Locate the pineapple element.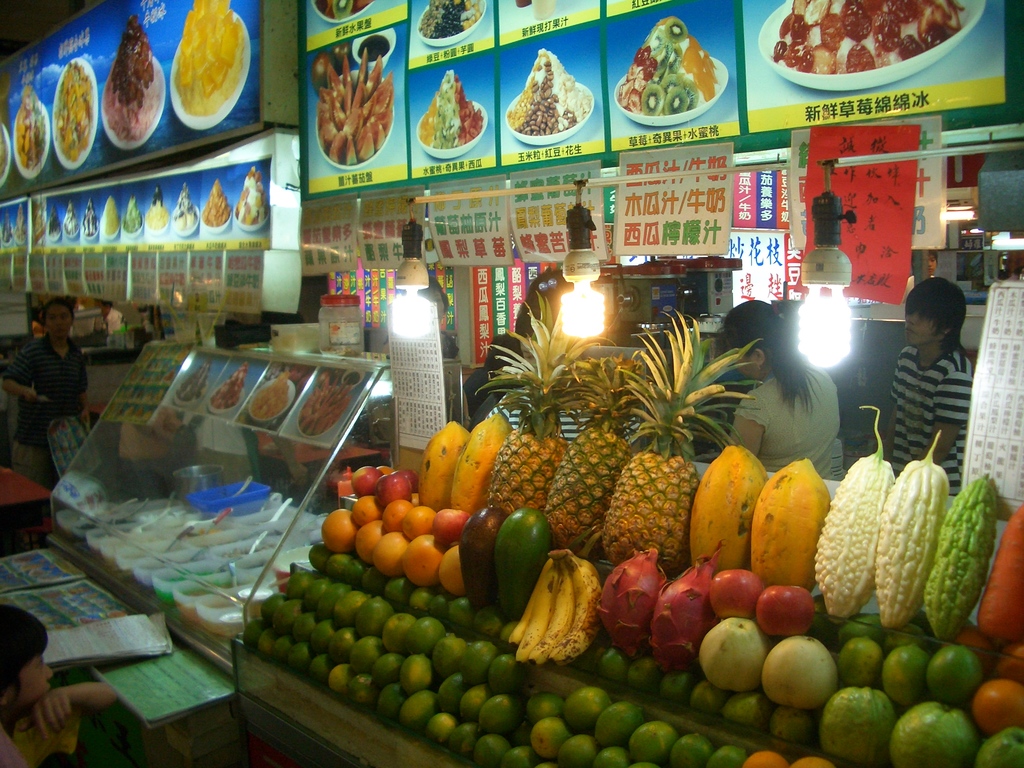
Element bbox: <bbox>560, 353, 632, 549</bbox>.
